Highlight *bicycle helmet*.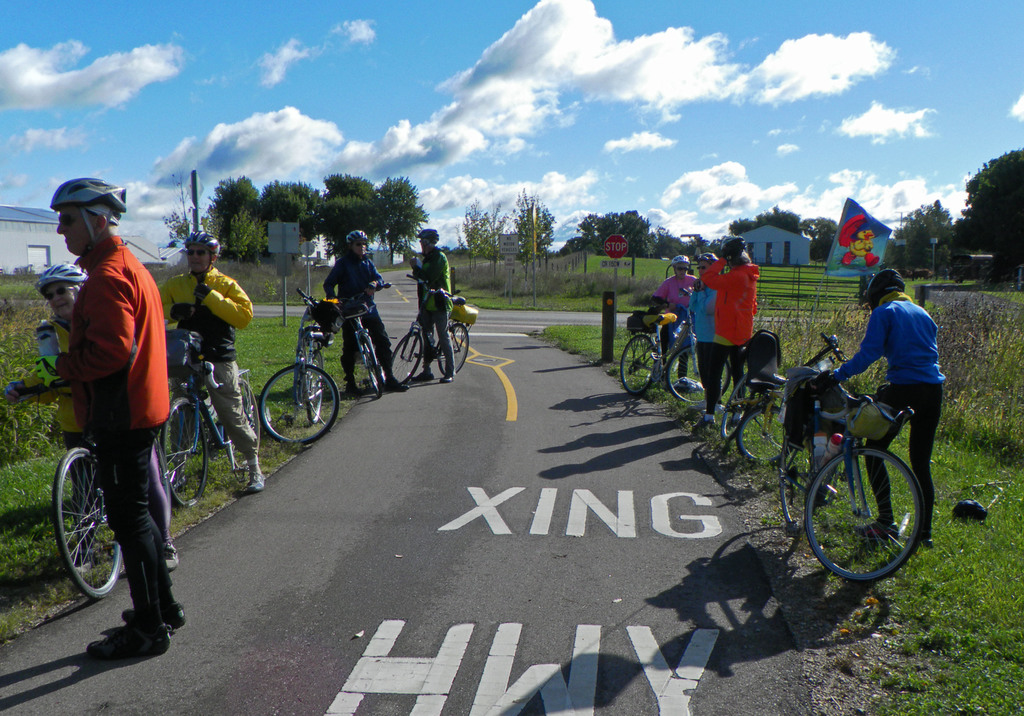
Highlighted region: left=35, top=262, right=86, bottom=291.
